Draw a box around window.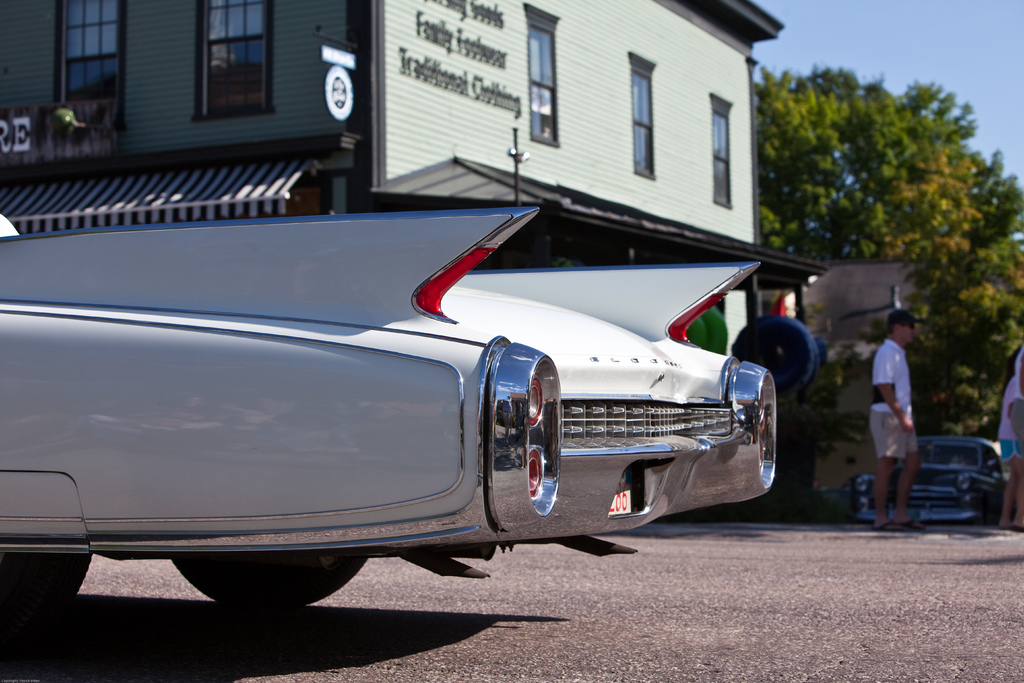
{"x1": 194, "y1": 0, "x2": 274, "y2": 119}.
